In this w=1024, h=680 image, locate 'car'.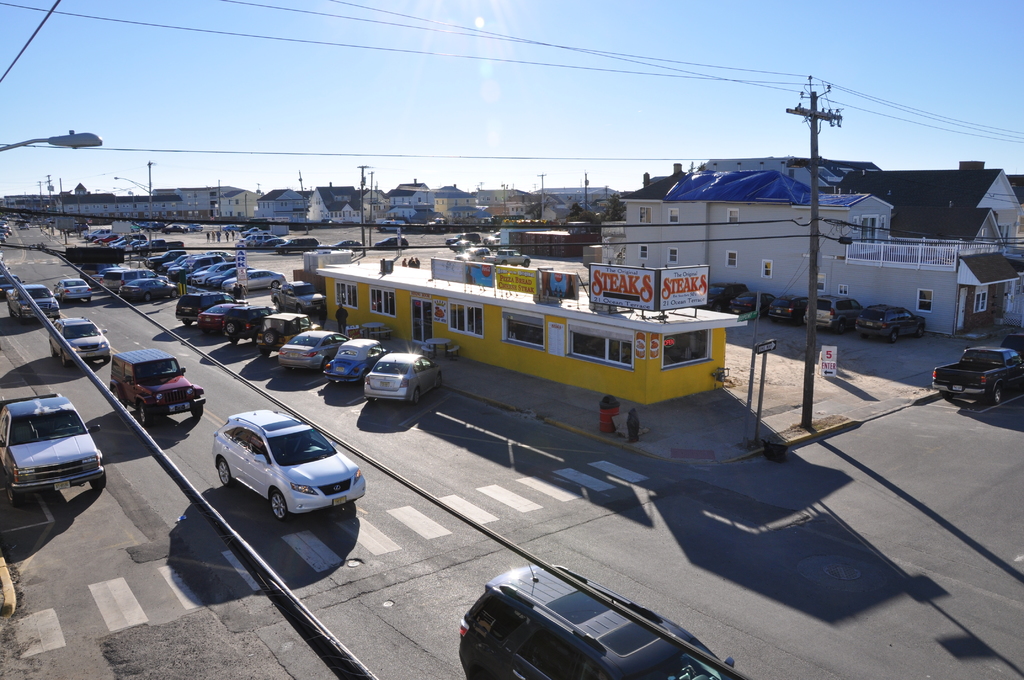
Bounding box: locate(55, 277, 94, 305).
